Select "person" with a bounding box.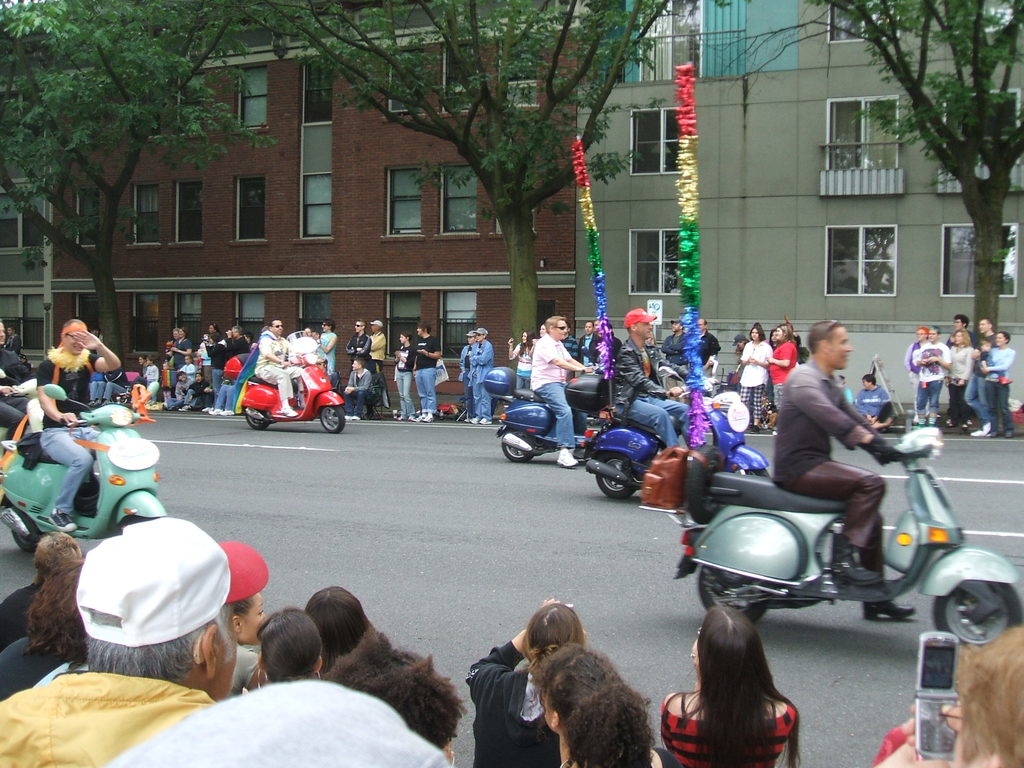
[878,623,1023,767].
